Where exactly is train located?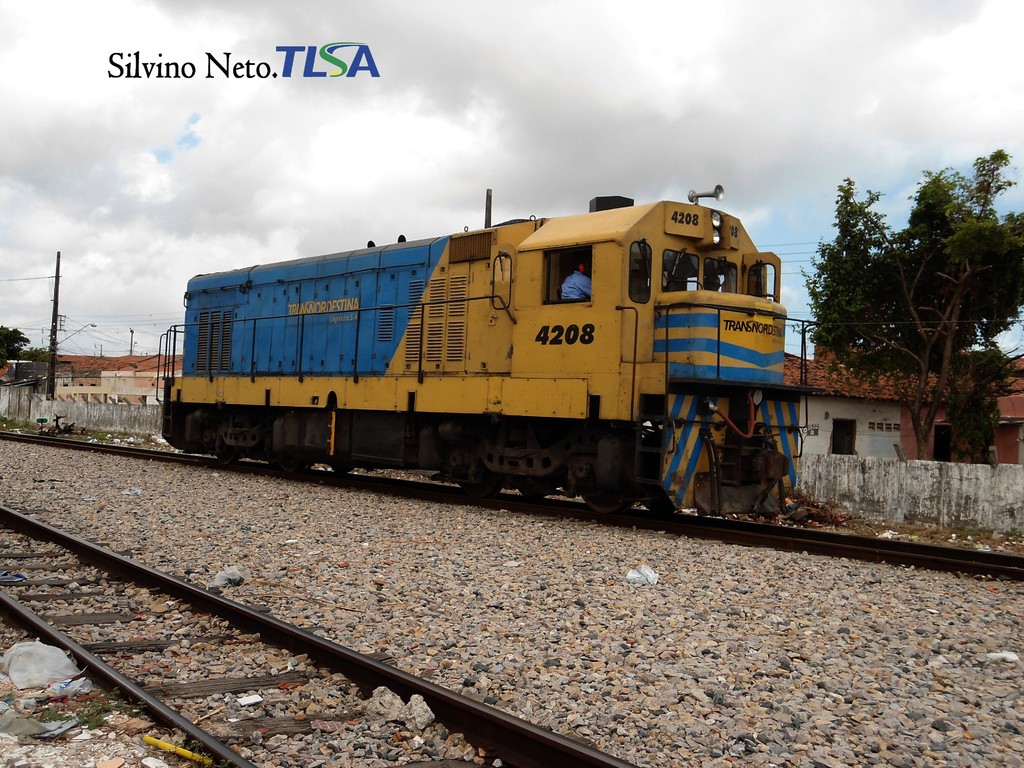
Its bounding box is detection(152, 182, 821, 521).
